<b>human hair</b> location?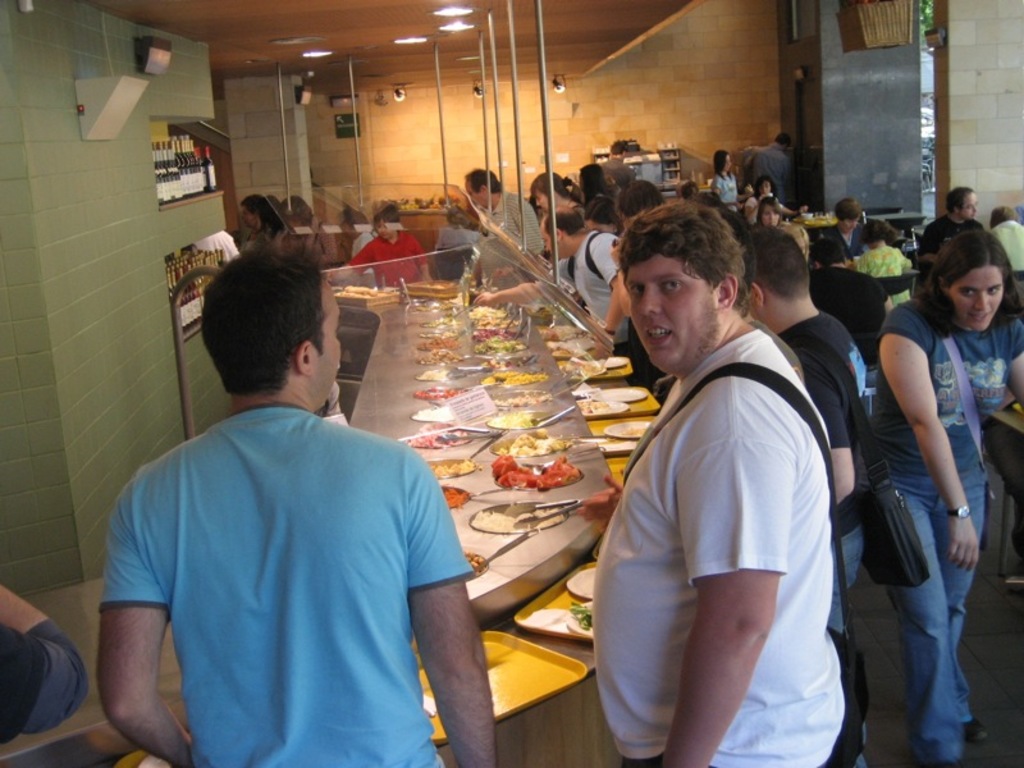
239, 192, 265, 219
